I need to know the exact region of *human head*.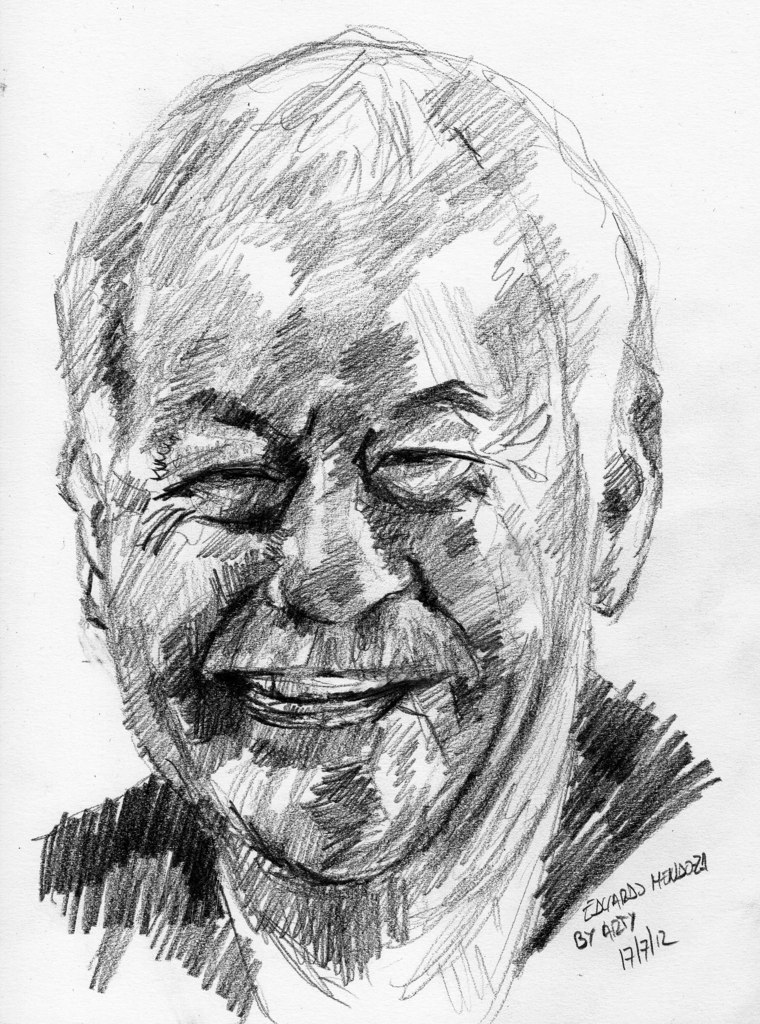
Region: bbox=[74, 0, 658, 882].
